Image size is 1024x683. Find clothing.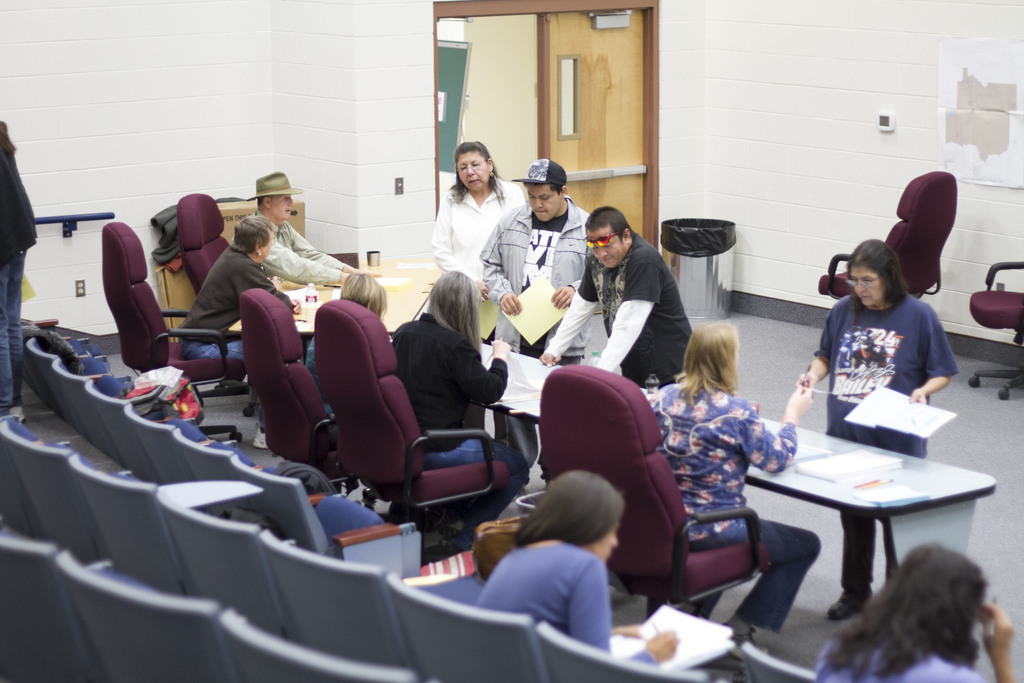
box=[387, 327, 518, 475].
